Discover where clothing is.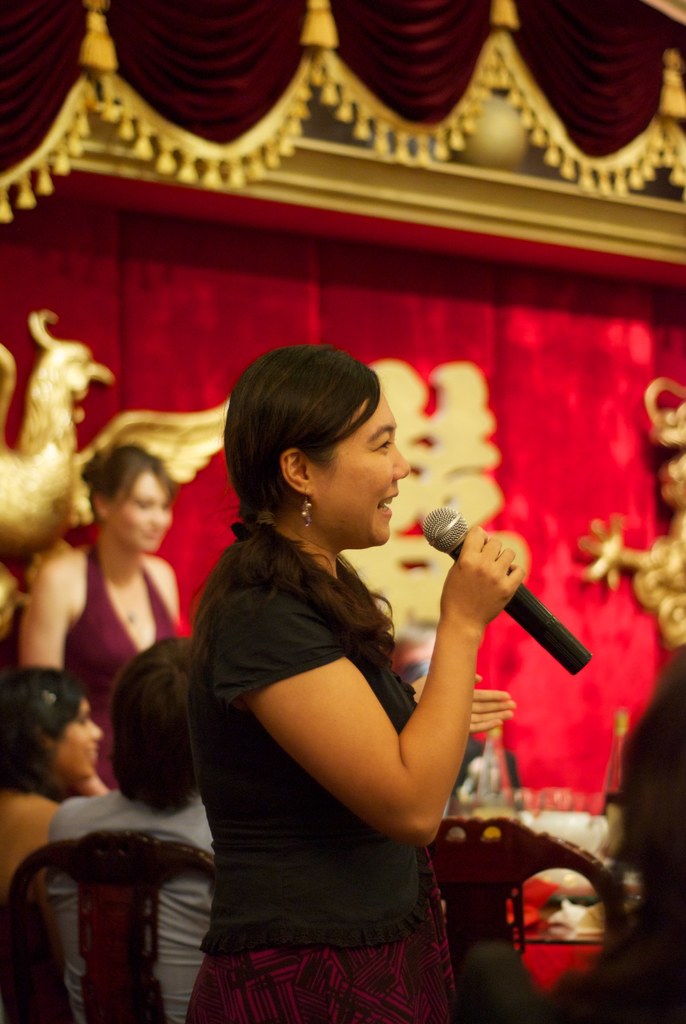
Discovered at region(177, 490, 495, 976).
